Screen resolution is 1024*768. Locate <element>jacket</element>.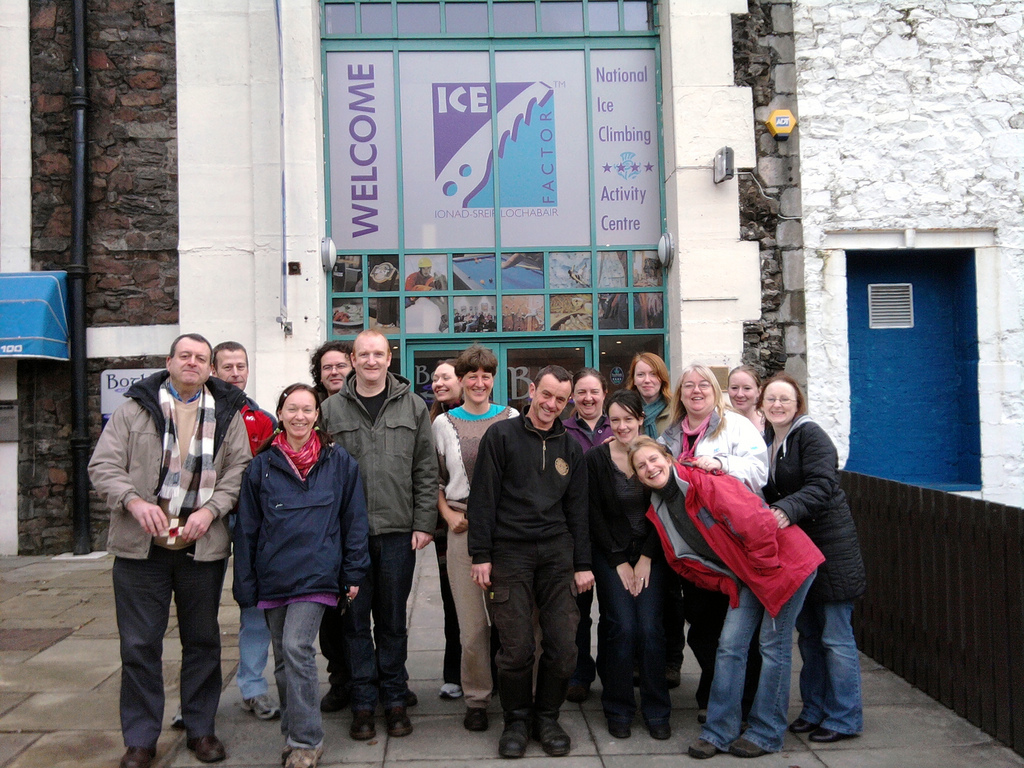
{"x1": 88, "y1": 355, "x2": 243, "y2": 608}.
